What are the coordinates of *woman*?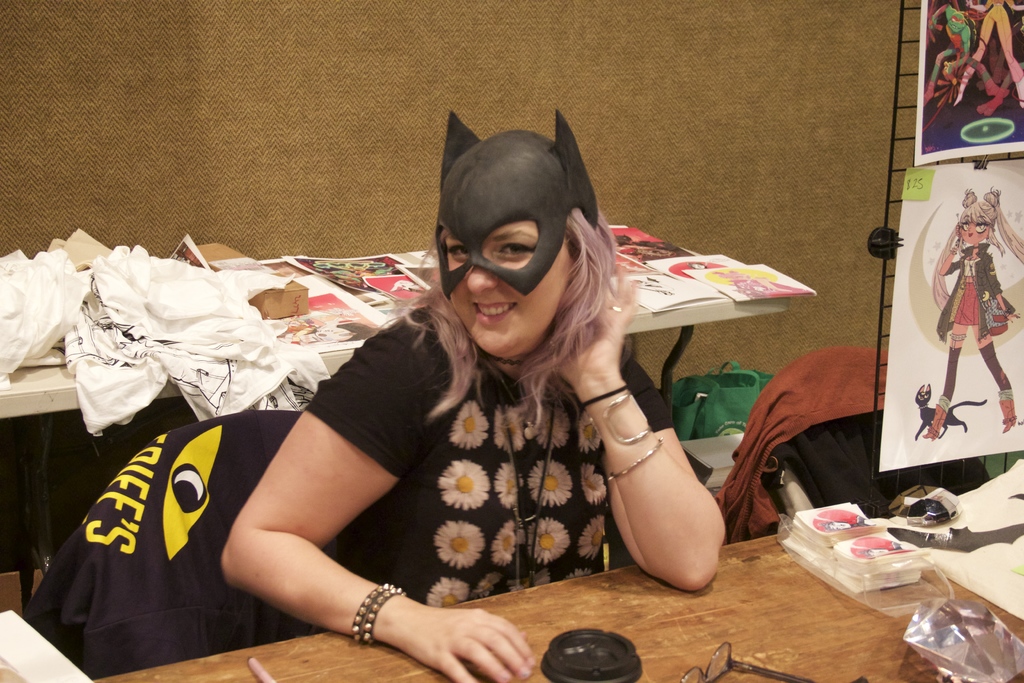
Rect(310, 127, 784, 652).
